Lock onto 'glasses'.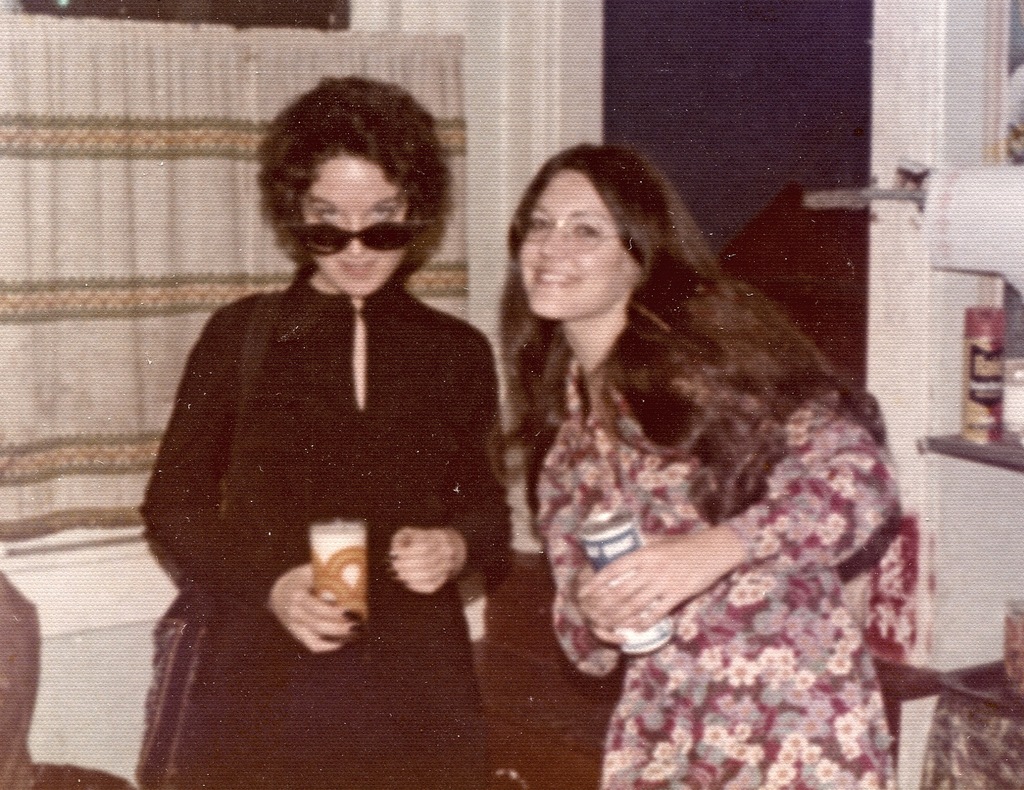
Locked: (x1=510, y1=207, x2=628, y2=251).
